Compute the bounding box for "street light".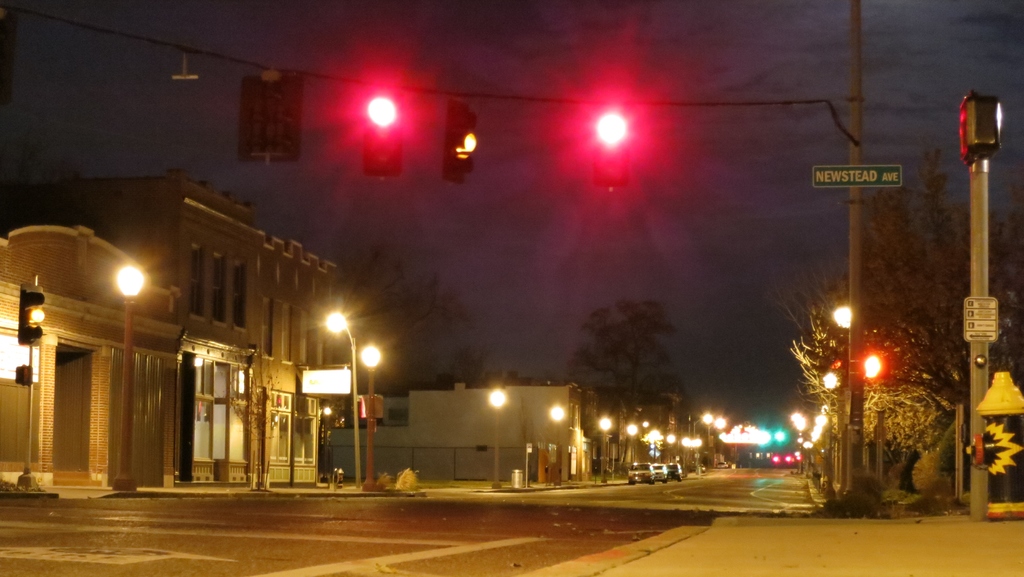
(540,403,568,480).
